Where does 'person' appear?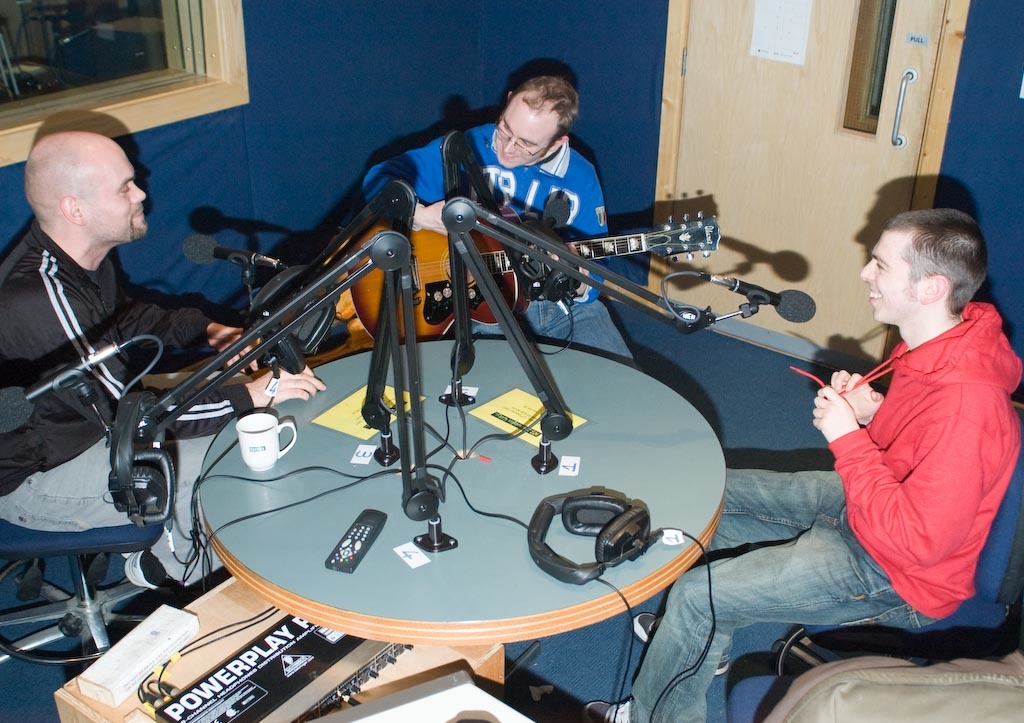
Appears at {"x1": 367, "y1": 66, "x2": 648, "y2": 374}.
